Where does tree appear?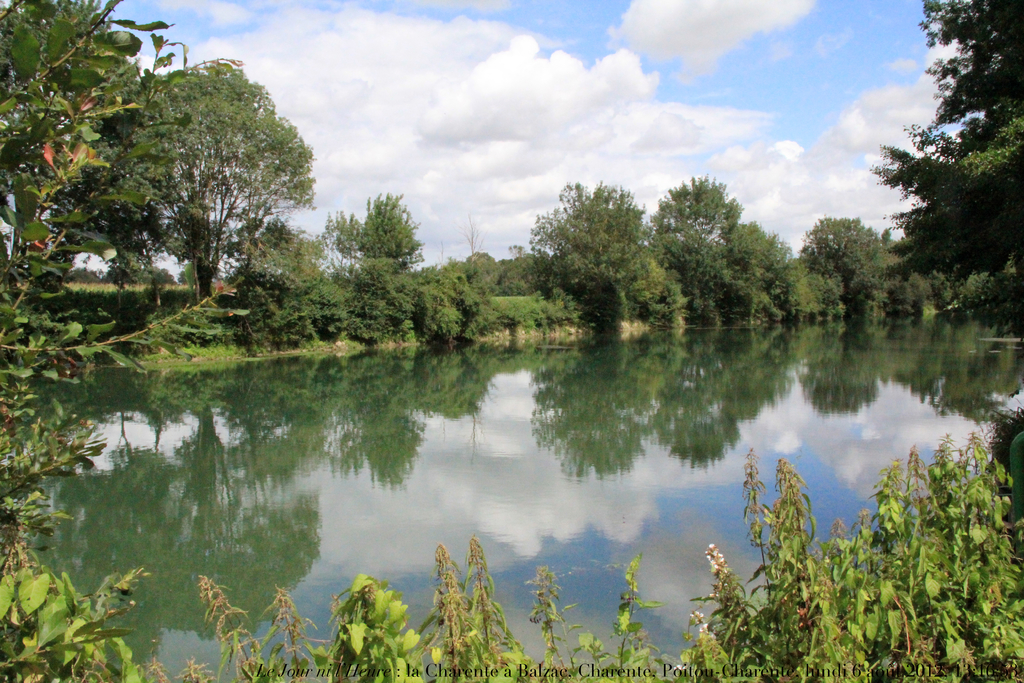
Appears at [526, 174, 680, 324].
